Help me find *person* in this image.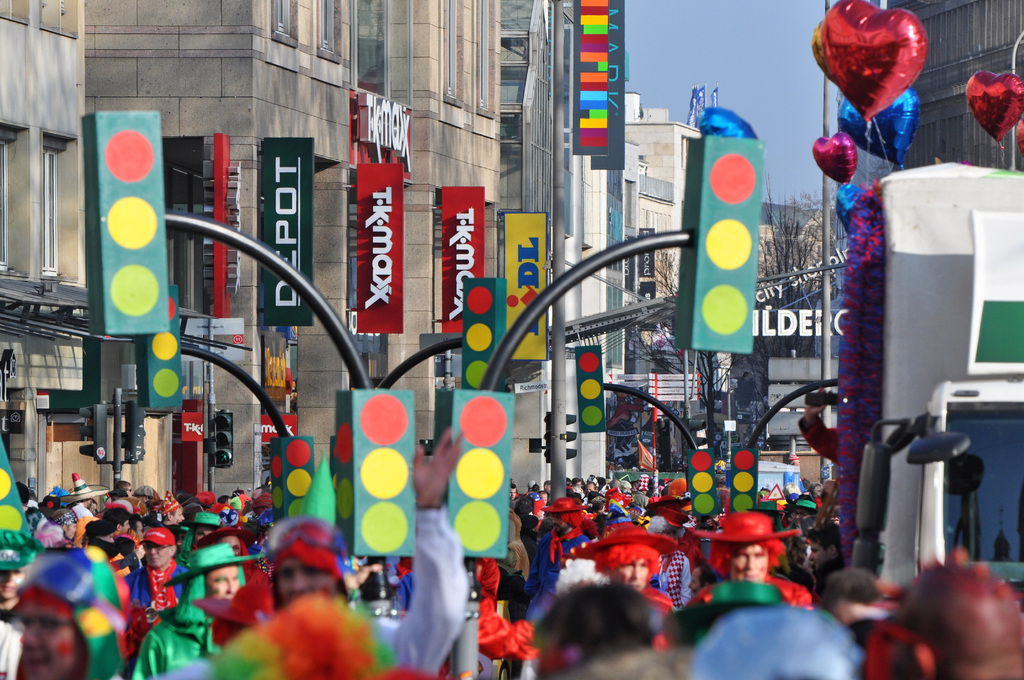
Found it: crop(808, 525, 851, 595).
